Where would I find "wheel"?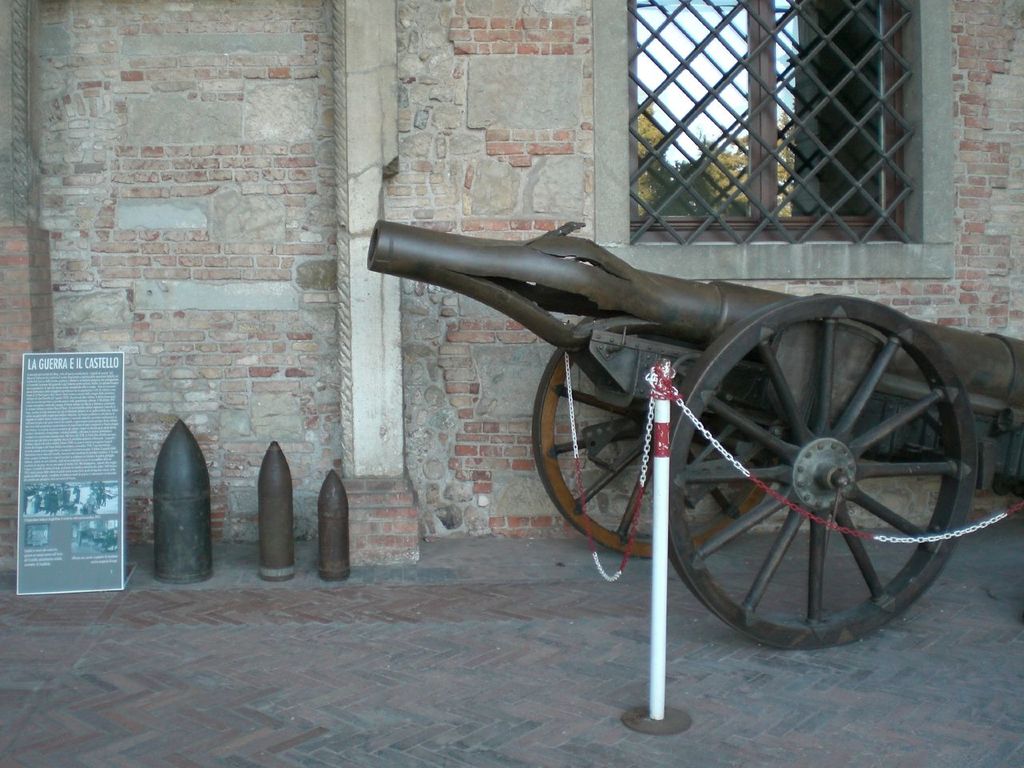
At crop(646, 313, 959, 656).
